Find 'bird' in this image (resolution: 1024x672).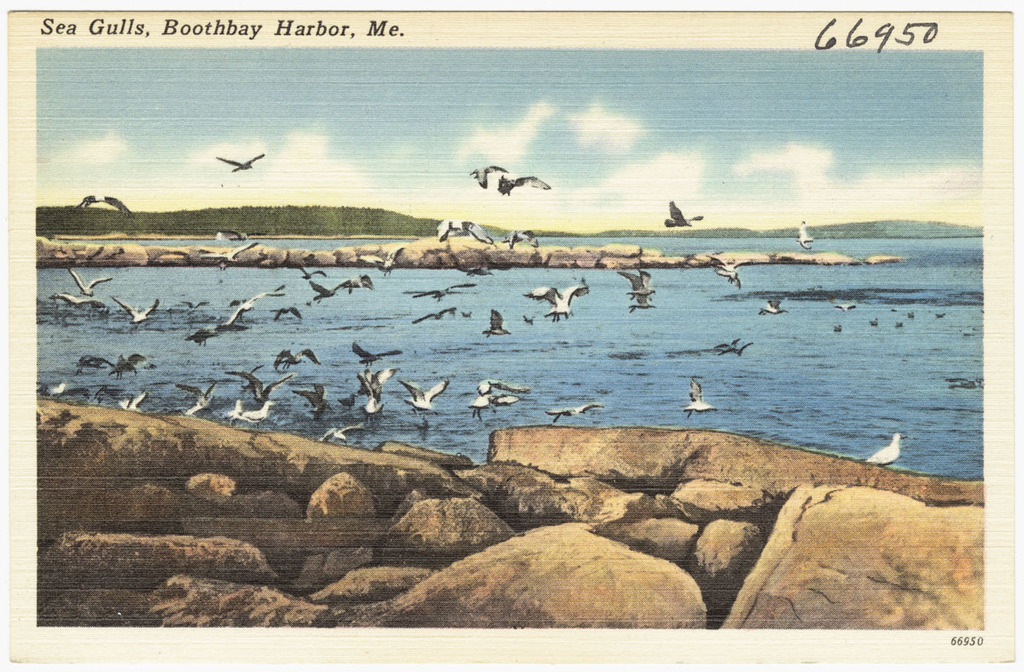
[467,161,505,189].
